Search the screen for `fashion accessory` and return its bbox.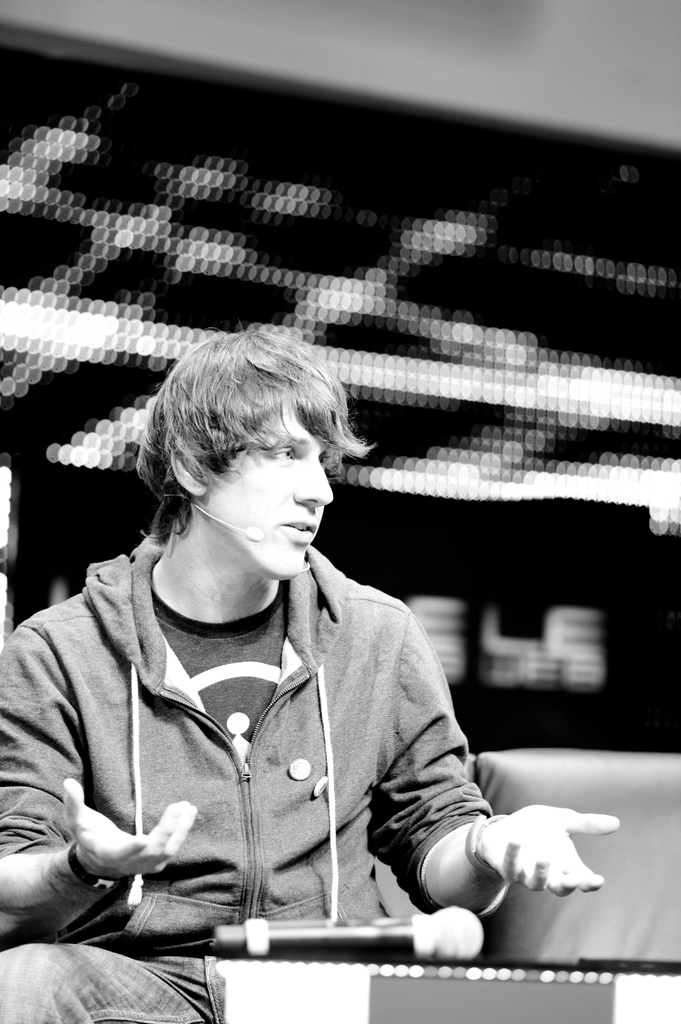
Found: [left=69, top=844, right=134, bottom=897].
